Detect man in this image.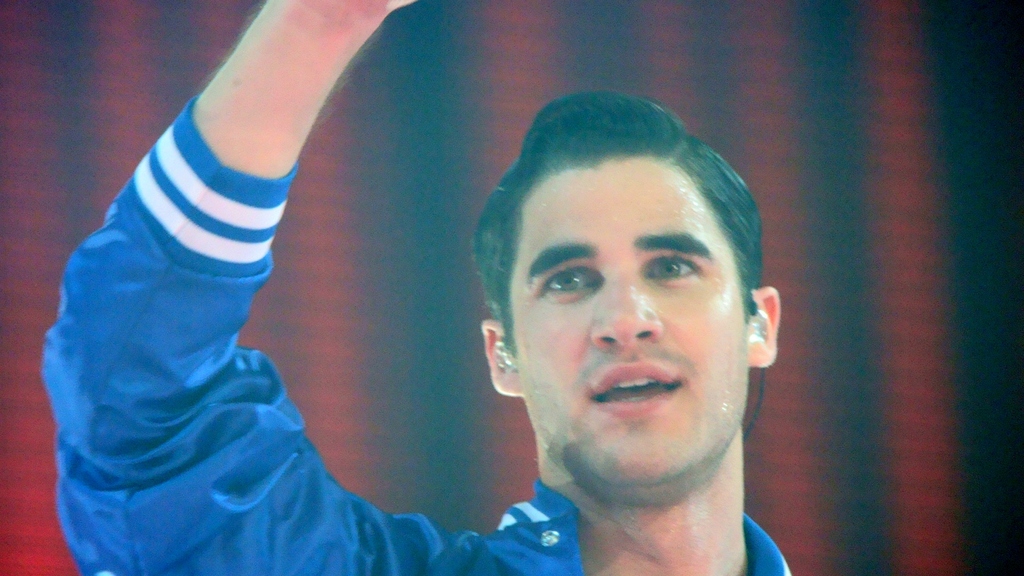
Detection: x1=37 y1=0 x2=803 y2=575.
